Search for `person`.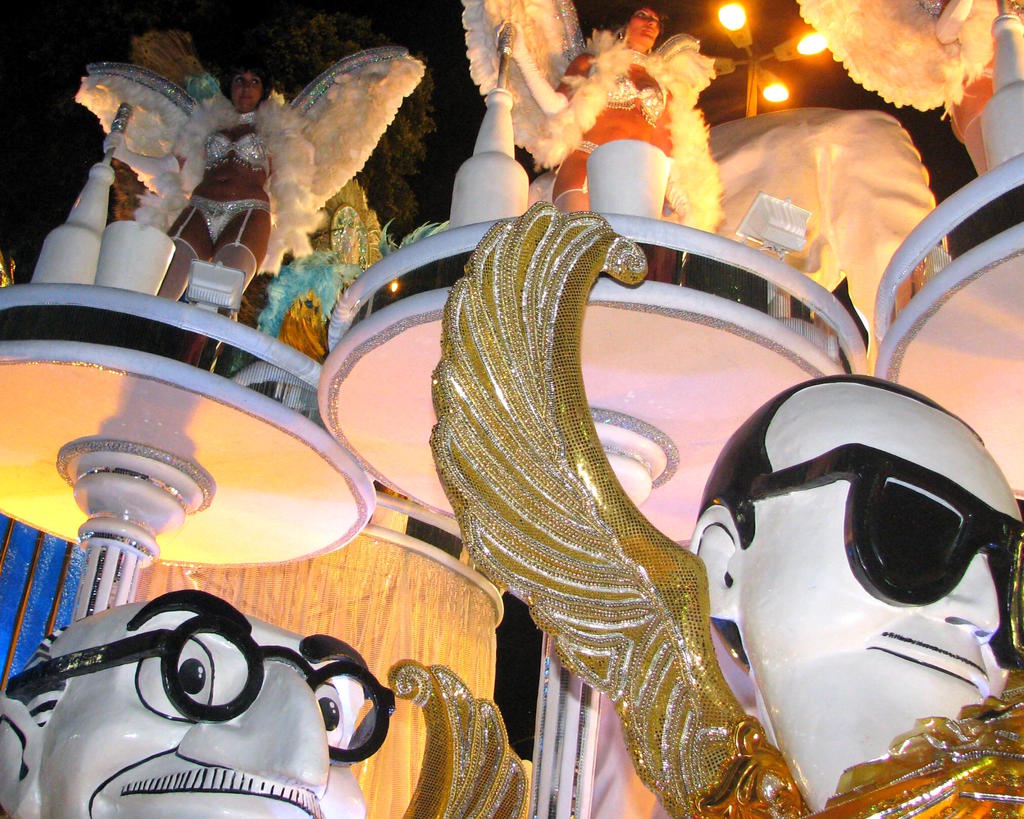
Found at {"left": 0, "top": 584, "right": 403, "bottom": 818}.
